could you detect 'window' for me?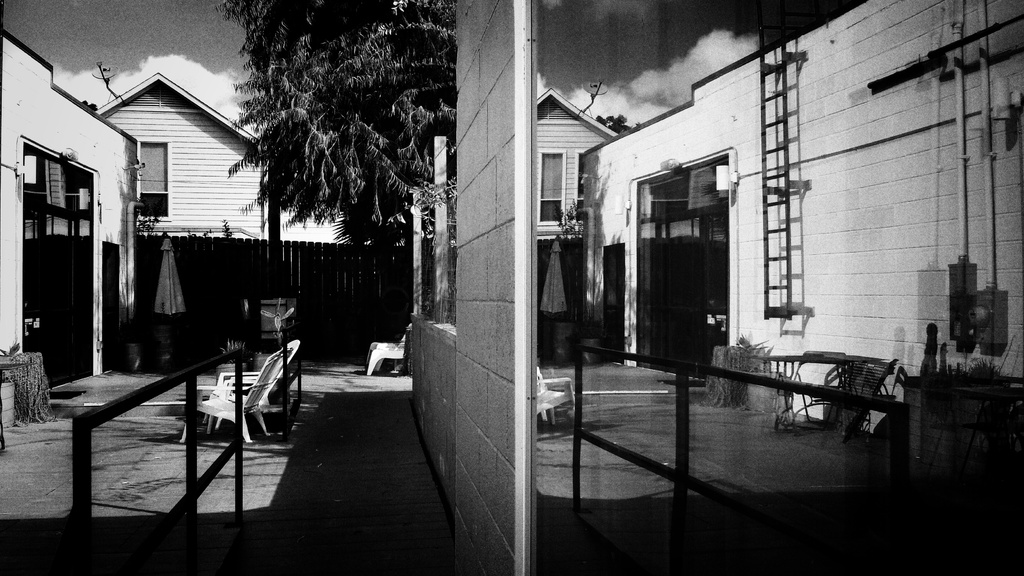
Detection result: bbox=(634, 150, 729, 225).
